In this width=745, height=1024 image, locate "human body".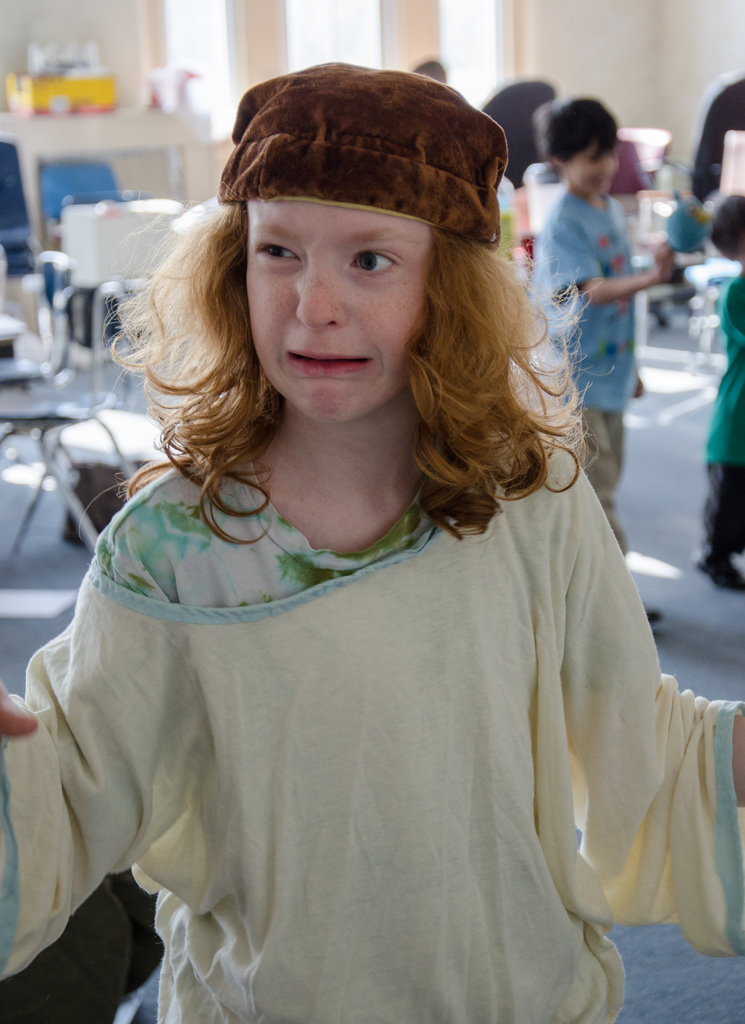
Bounding box: x1=526 y1=196 x2=680 y2=632.
